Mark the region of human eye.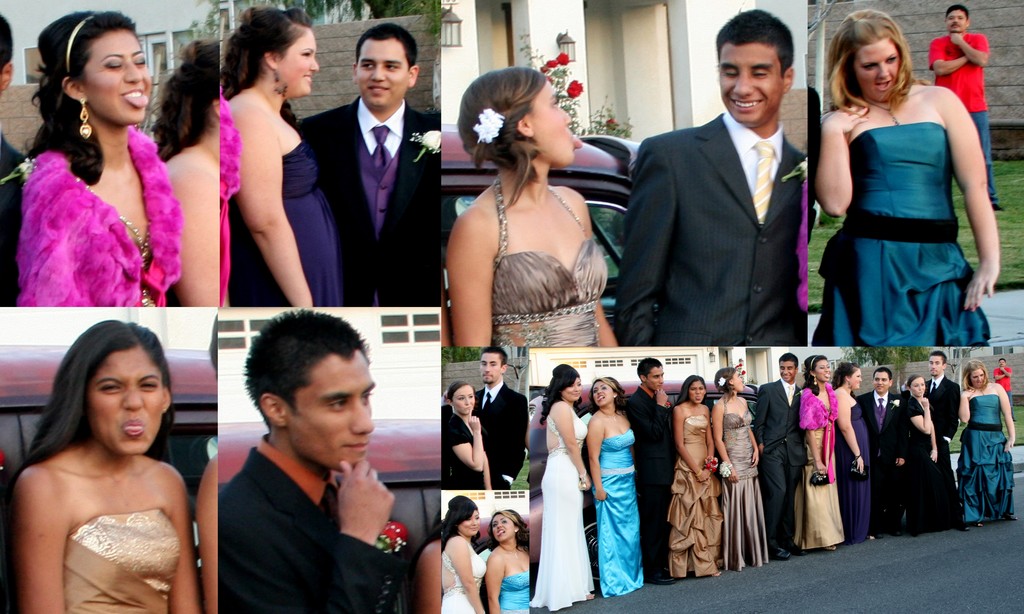
Region: bbox=(458, 395, 465, 402).
